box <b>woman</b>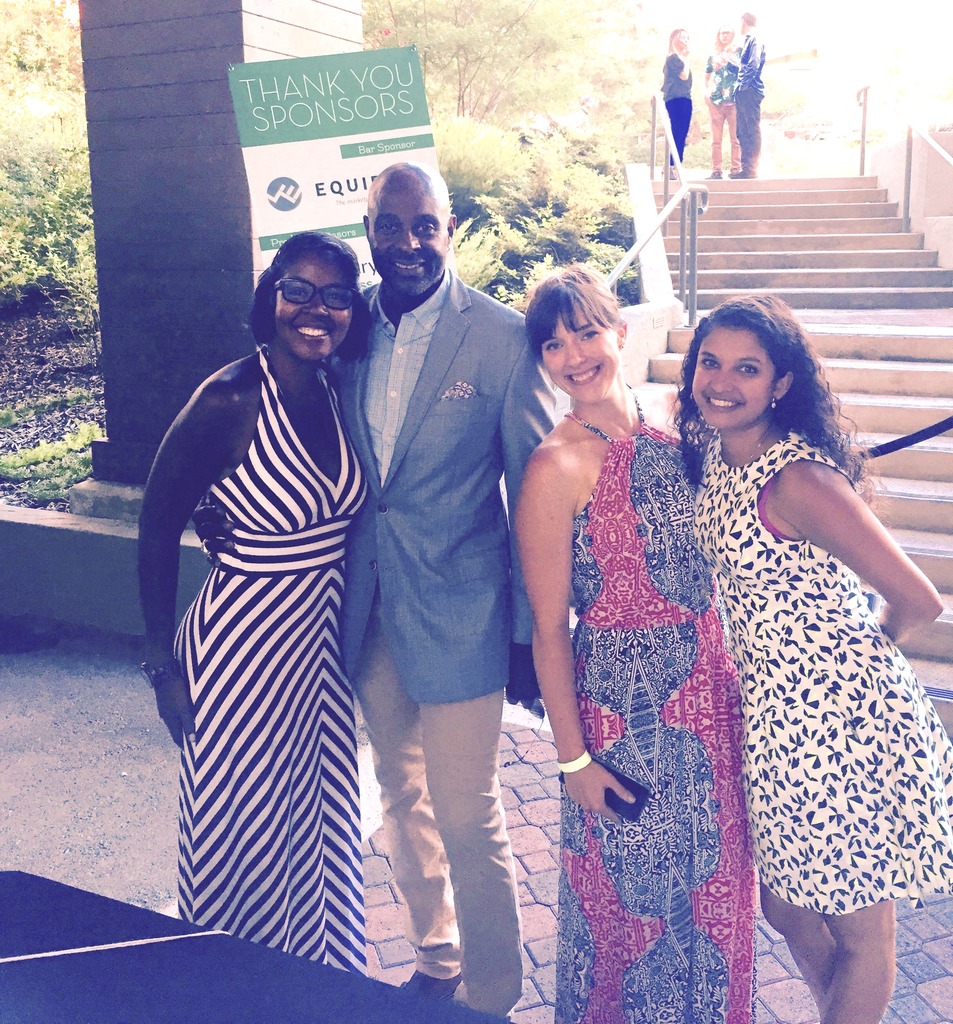
select_region(513, 264, 760, 1023)
